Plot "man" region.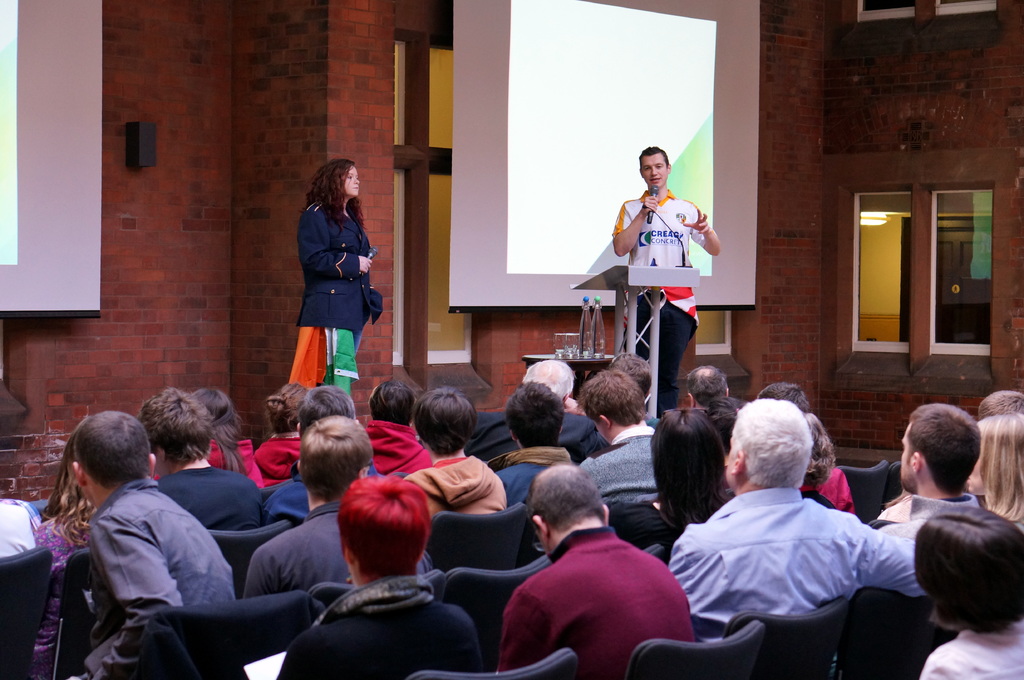
Plotted at [x1=411, y1=376, x2=512, y2=514].
